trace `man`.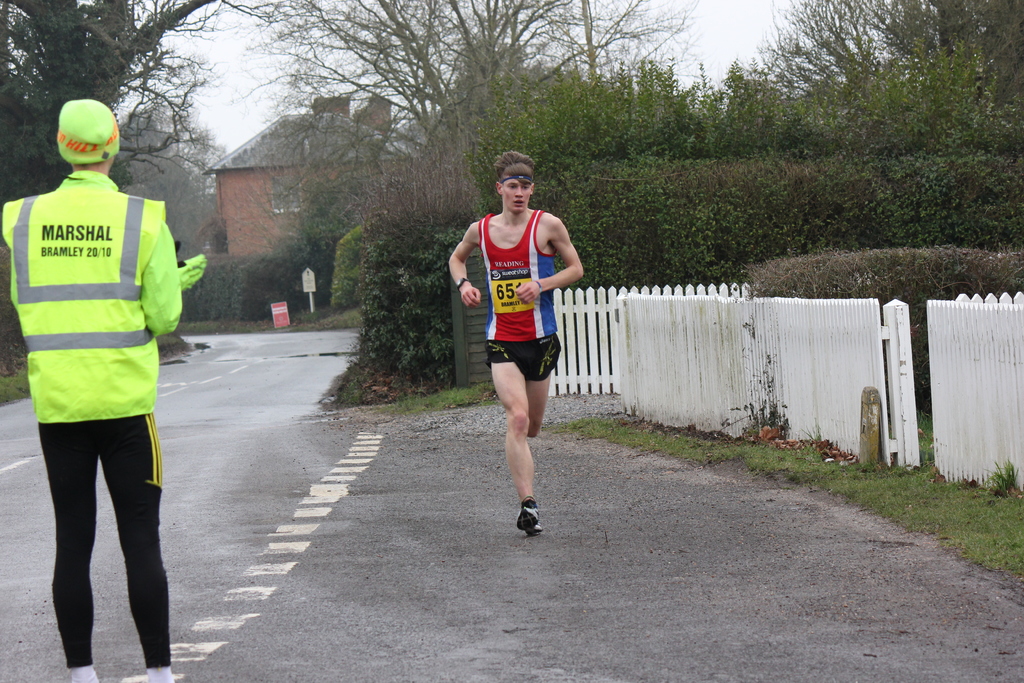
Traced to <box>12,85,193,664</box>.
